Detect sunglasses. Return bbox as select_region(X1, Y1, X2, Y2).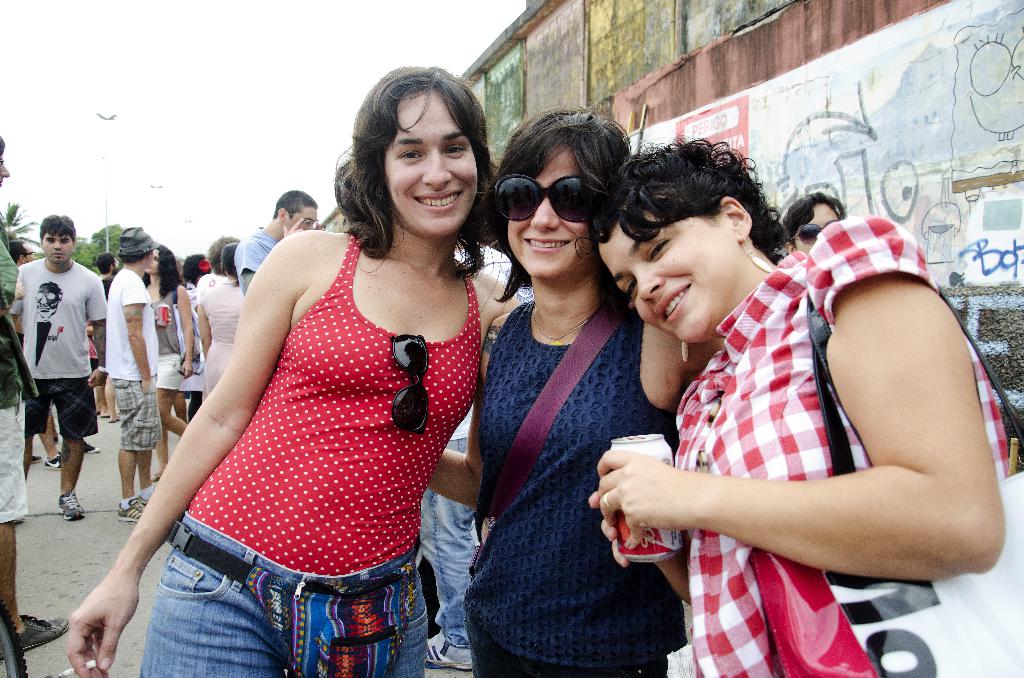
select_region(393, 332, 430, 436).
